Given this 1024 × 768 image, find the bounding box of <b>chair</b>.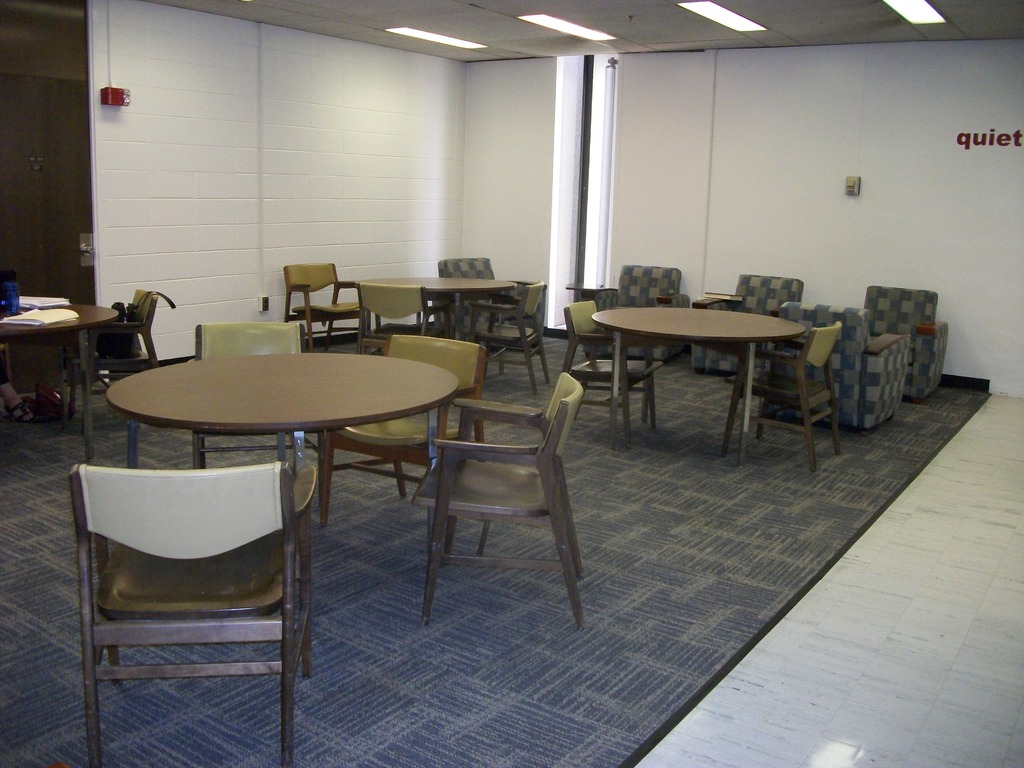
bbox=(70, 458, 314, 767).
